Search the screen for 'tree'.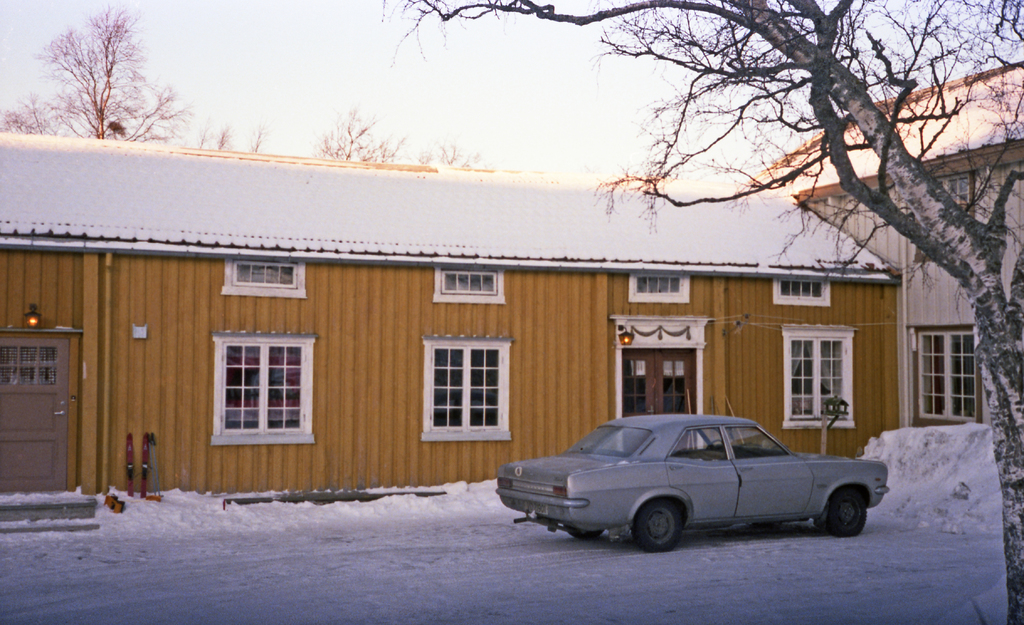
Found at 314, 104, 410, 166.
